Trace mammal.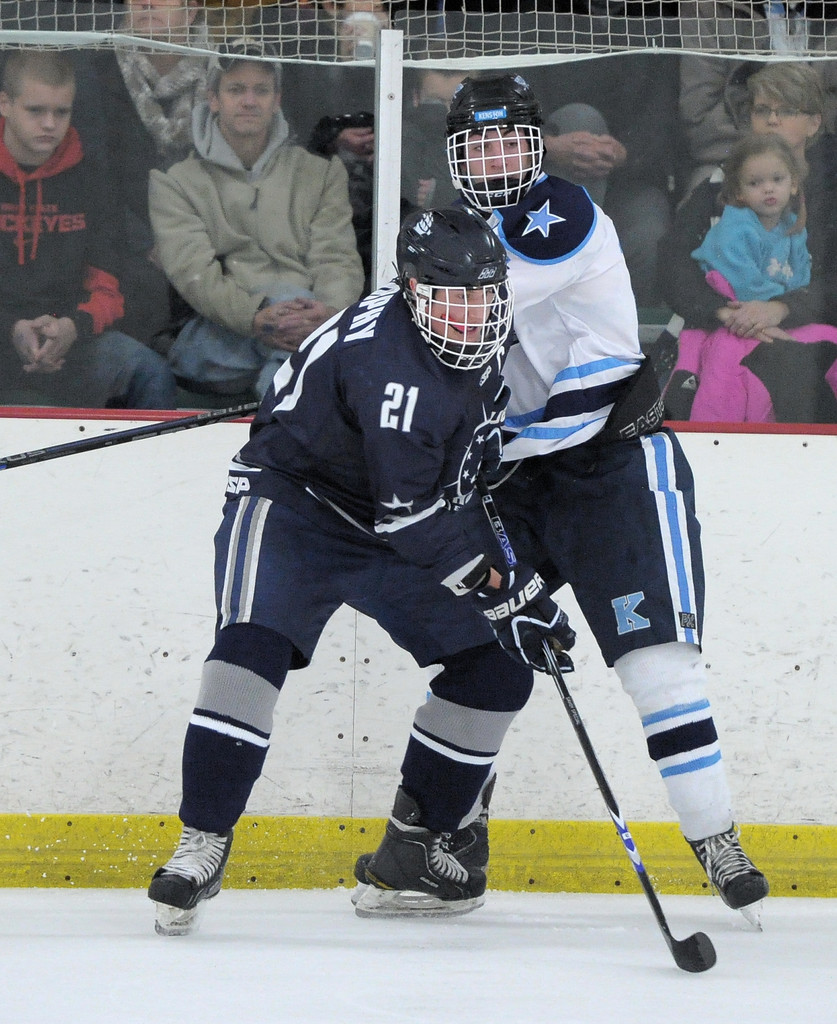
Traced to Rect(61, 0, 232, 349).
